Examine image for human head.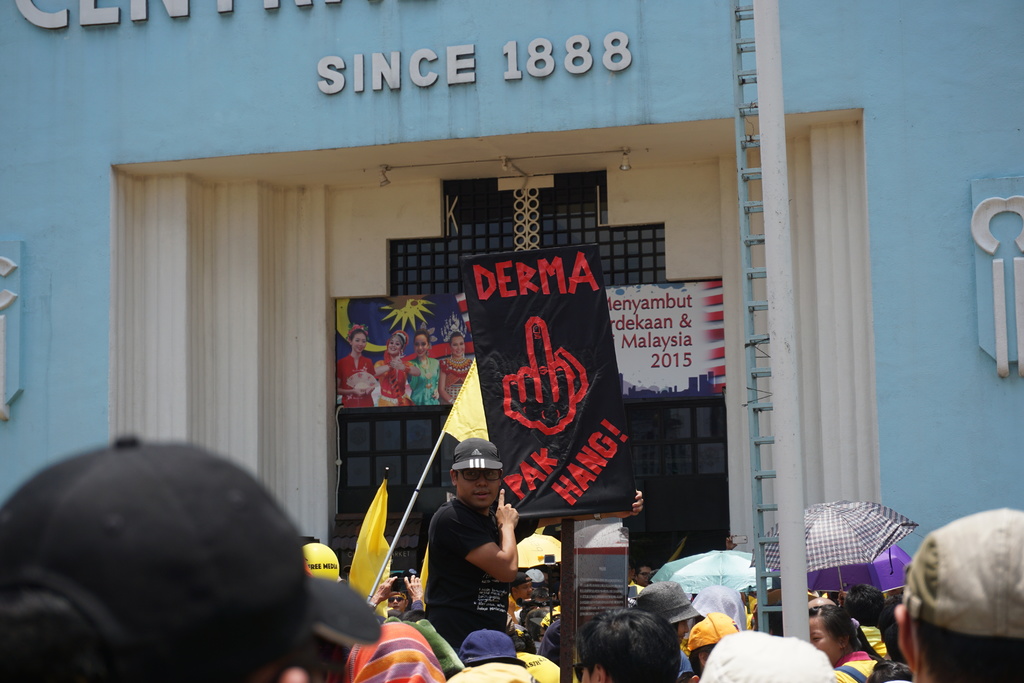
Examination result: <bbox>448, 438, 504, 511</bbox>.
